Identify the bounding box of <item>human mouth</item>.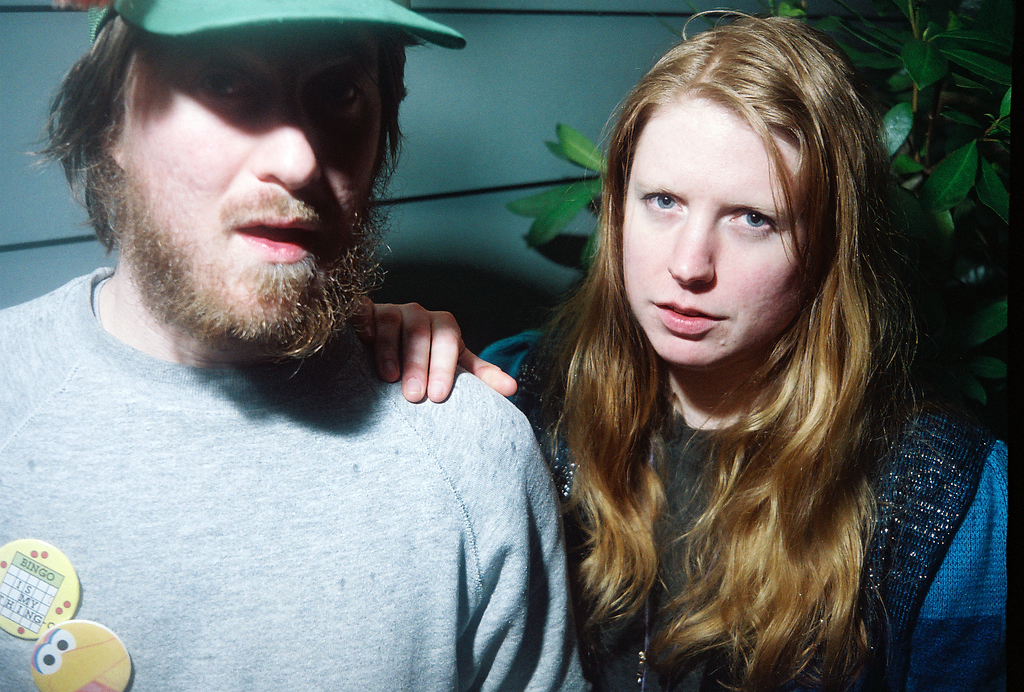
Rect(234, 217, 343, 272).
